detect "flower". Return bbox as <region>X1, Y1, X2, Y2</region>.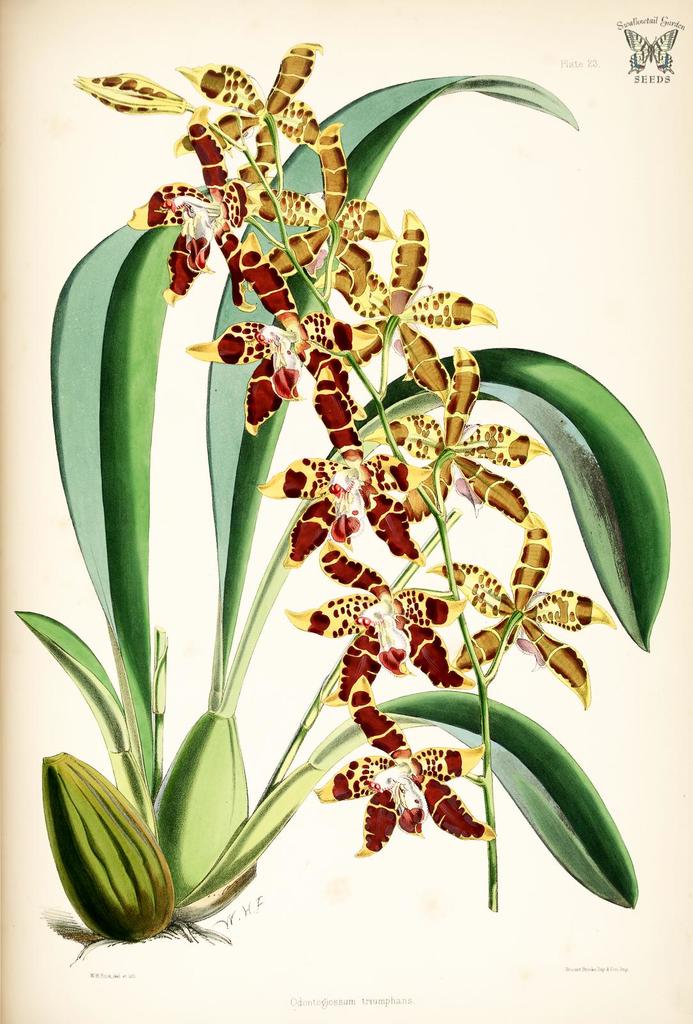
<region>253, 371, 427, 568</region>.
